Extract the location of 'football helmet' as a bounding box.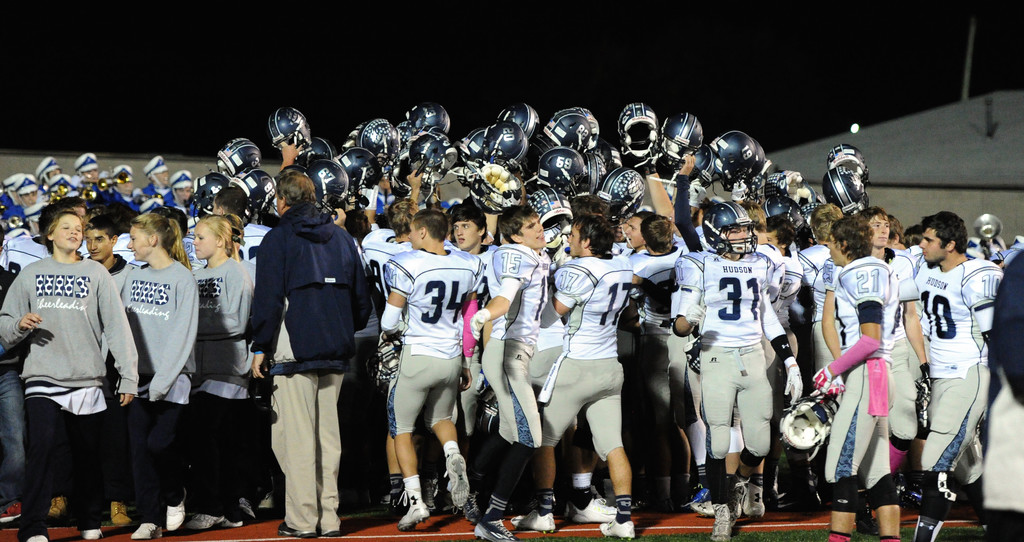
detection(191, 174, 238, 195).
